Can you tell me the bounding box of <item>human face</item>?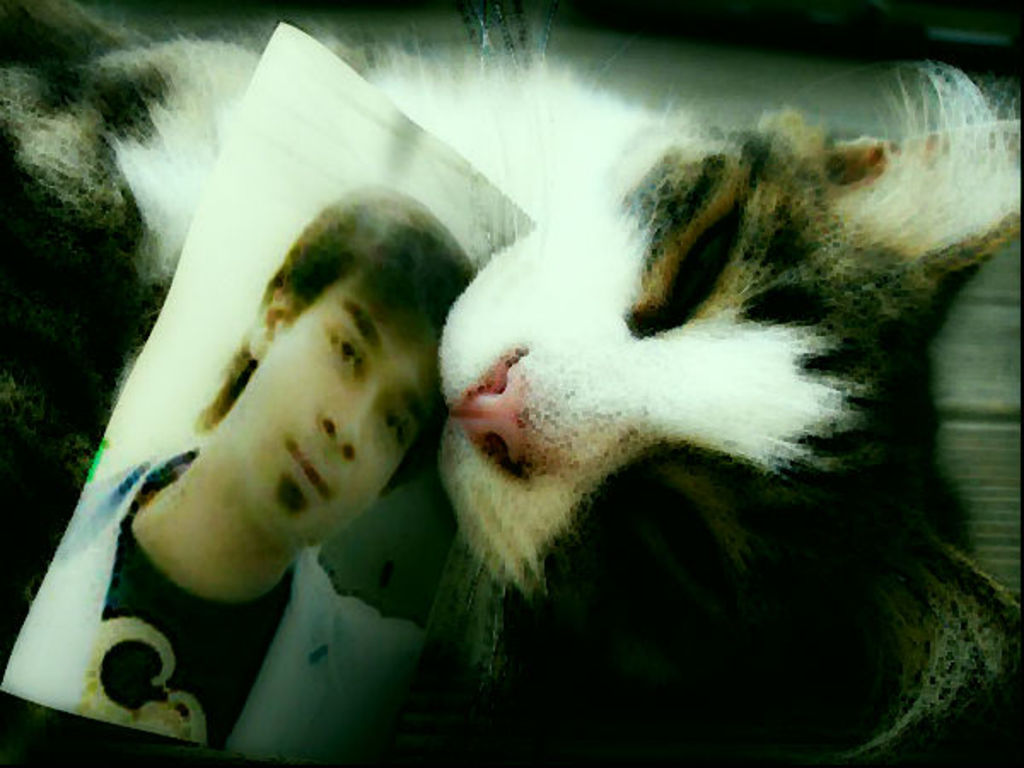
230, 276, 439, 548.
